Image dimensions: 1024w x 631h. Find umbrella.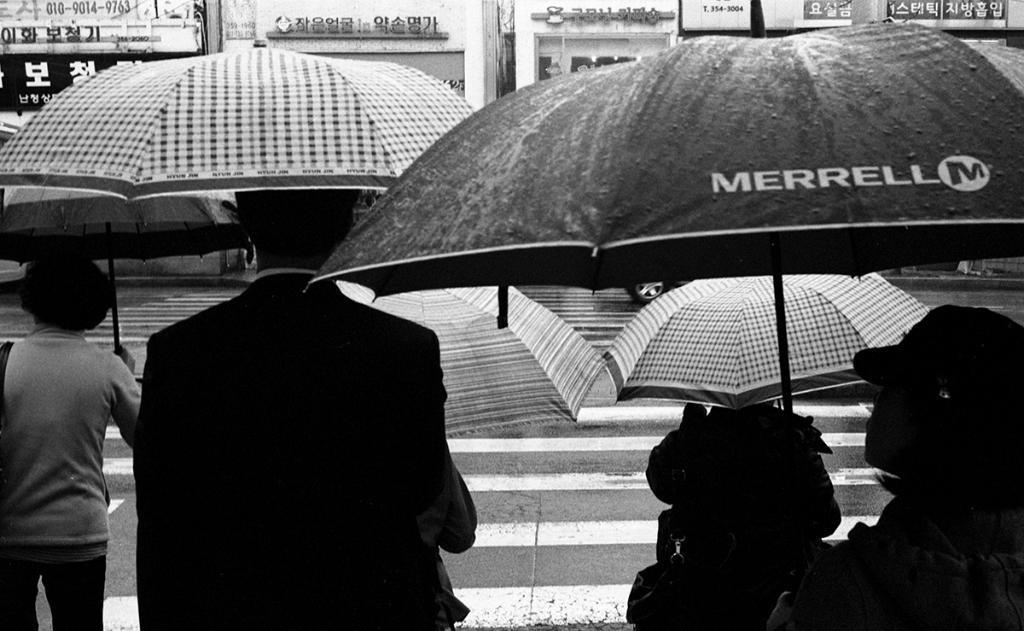
[0, 186, 252, 351].
